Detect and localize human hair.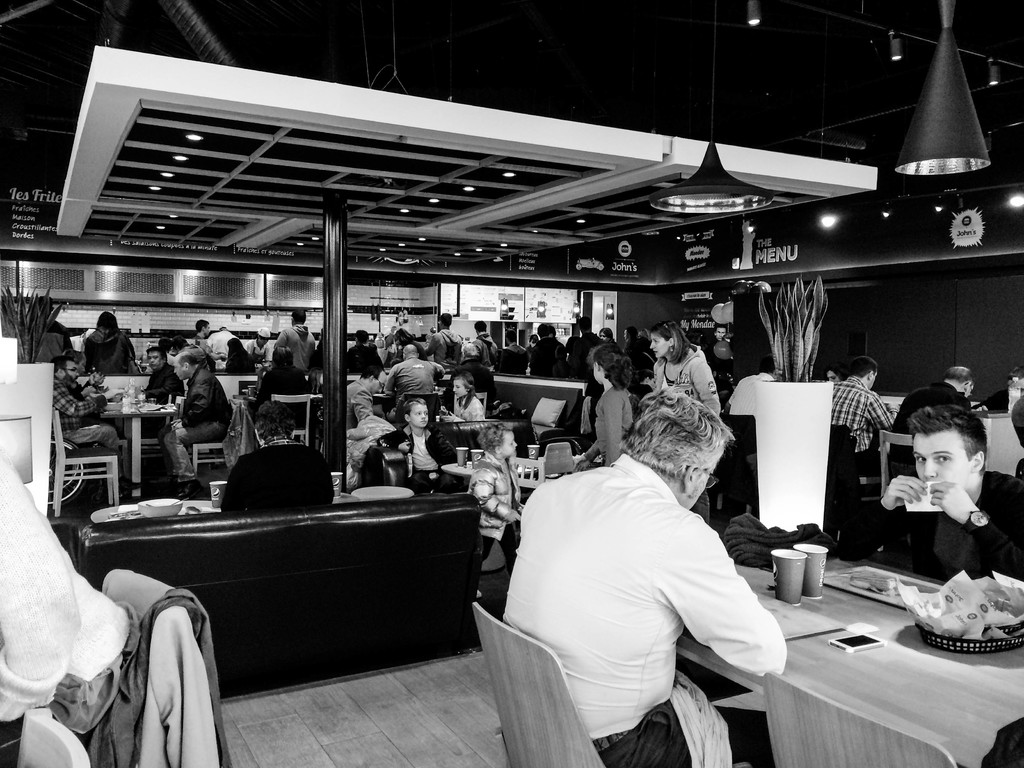
Localized at left=647, top=321, right=697, bottom=365.
